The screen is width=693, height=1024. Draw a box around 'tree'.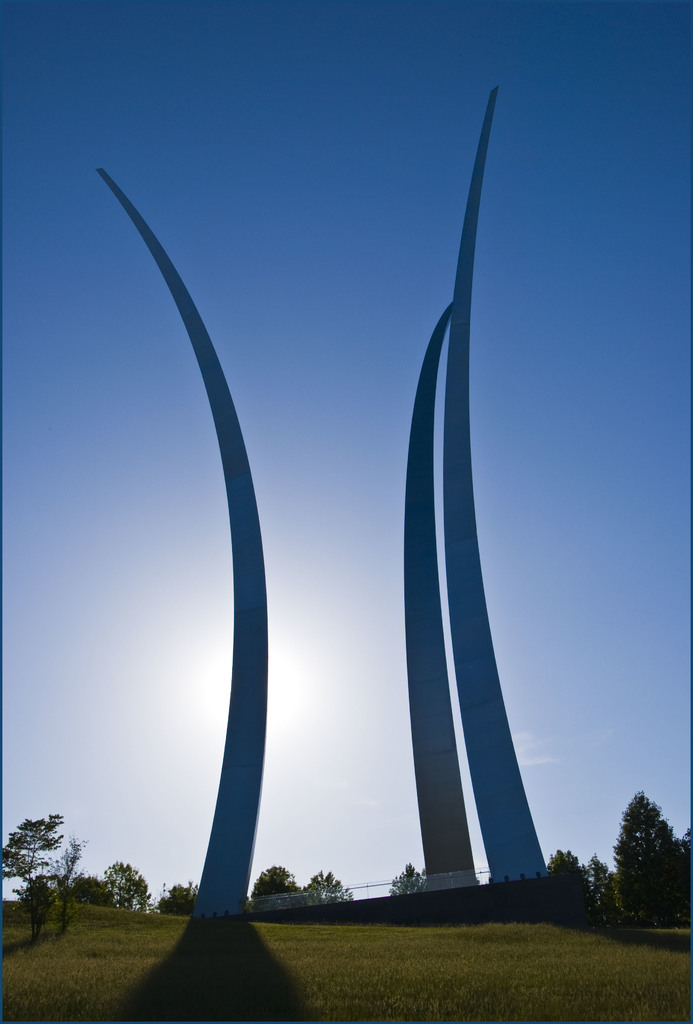
[x1=6, y1=817, x2=78, y2=923].
